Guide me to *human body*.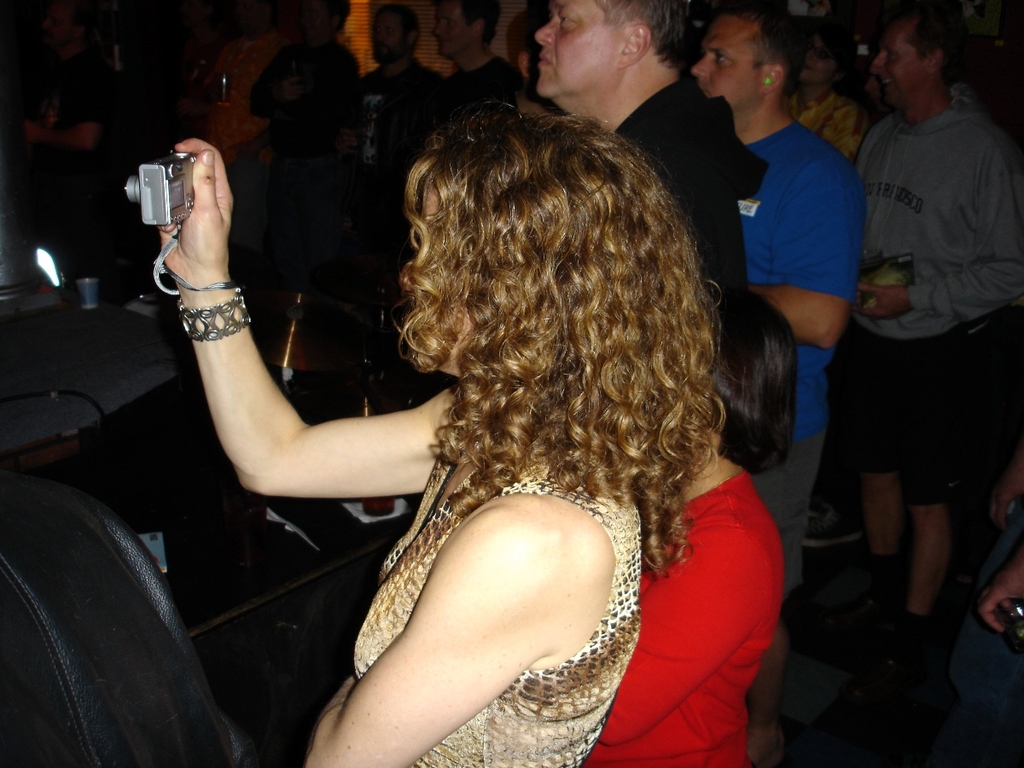
Guidance: box=[414, 0, 515, 138].
